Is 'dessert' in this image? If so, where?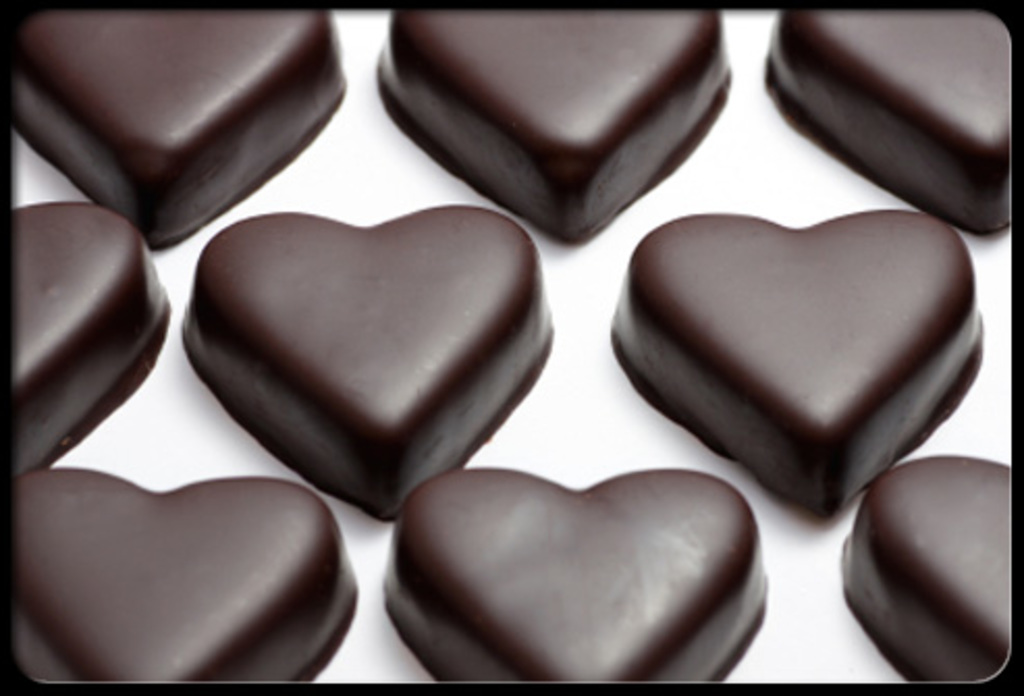
Yes, at select_region(384, 467, 777, 684).
